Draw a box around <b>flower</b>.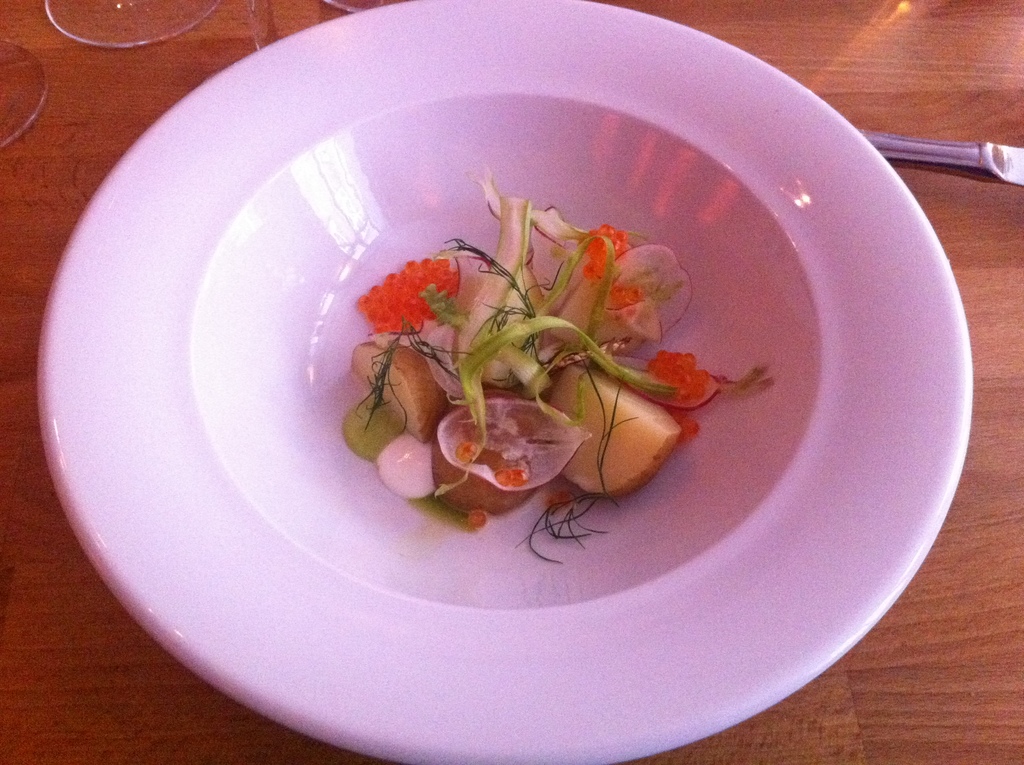
355/255/460/340.
